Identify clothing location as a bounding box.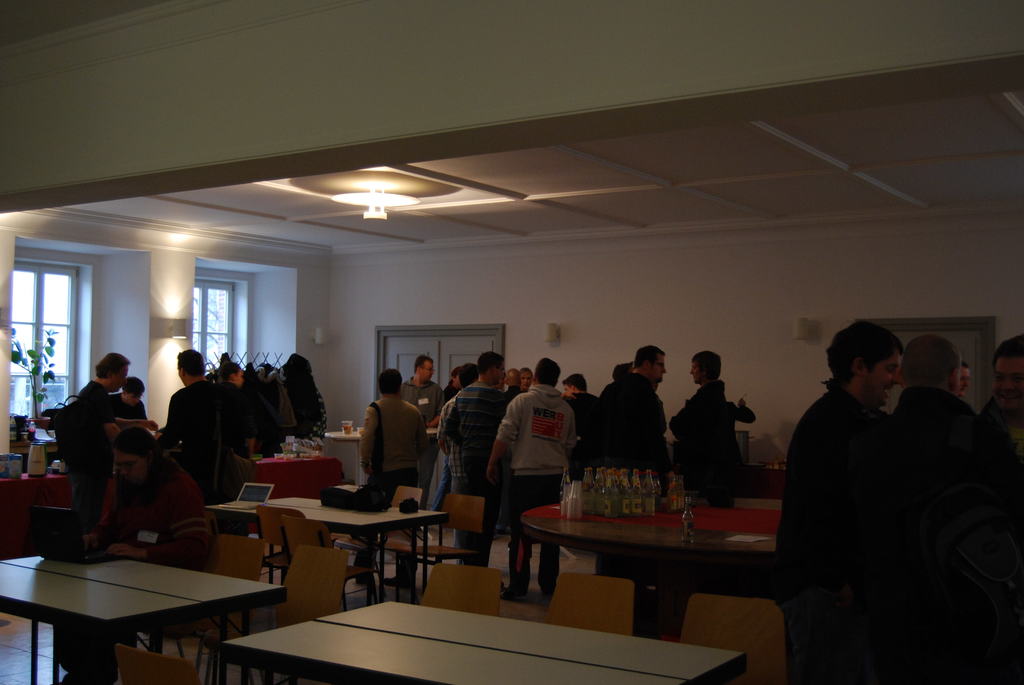
BBox(50, 462, 209, 679).
